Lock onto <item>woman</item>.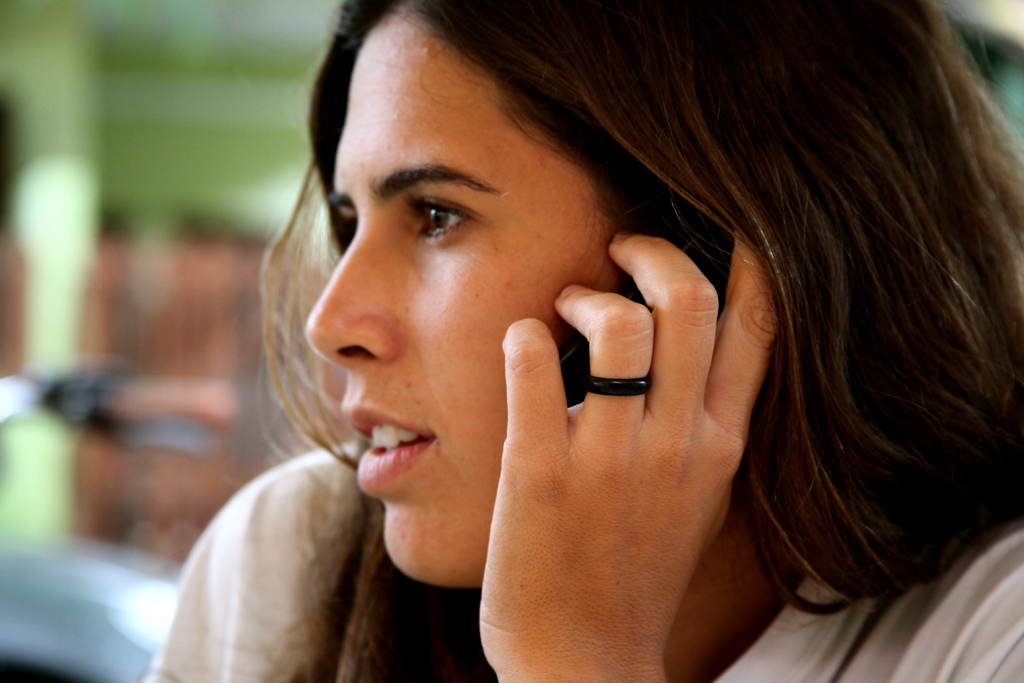
Locked: locate(282, 0, 943, 682).
